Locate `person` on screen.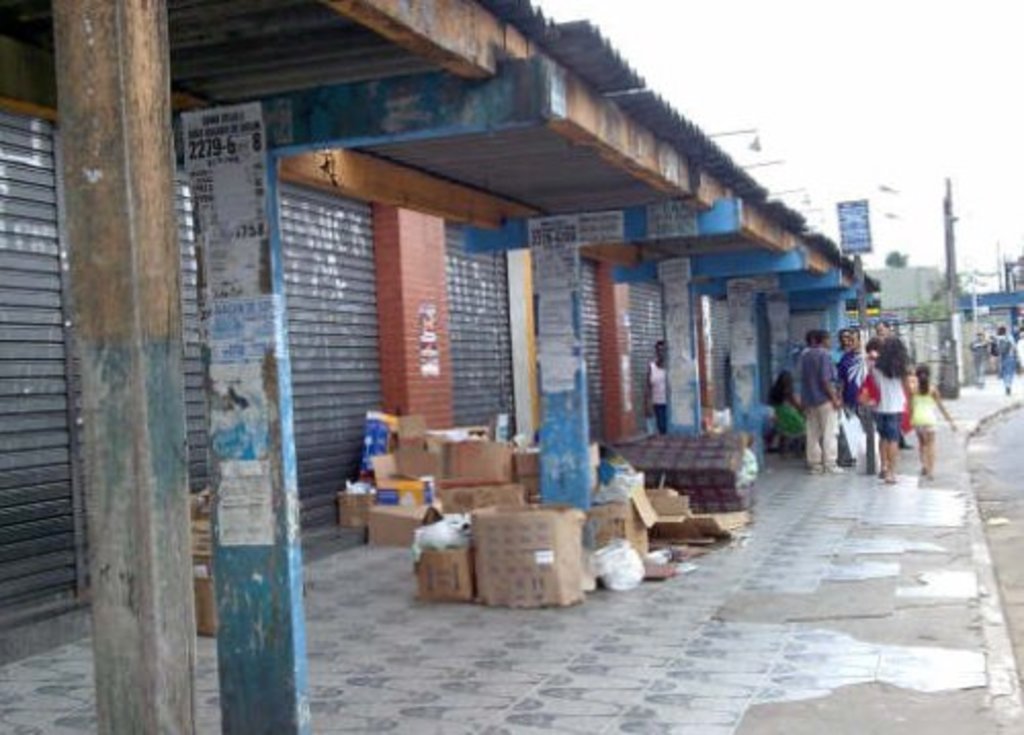
On screen at 791/340/823/491.
